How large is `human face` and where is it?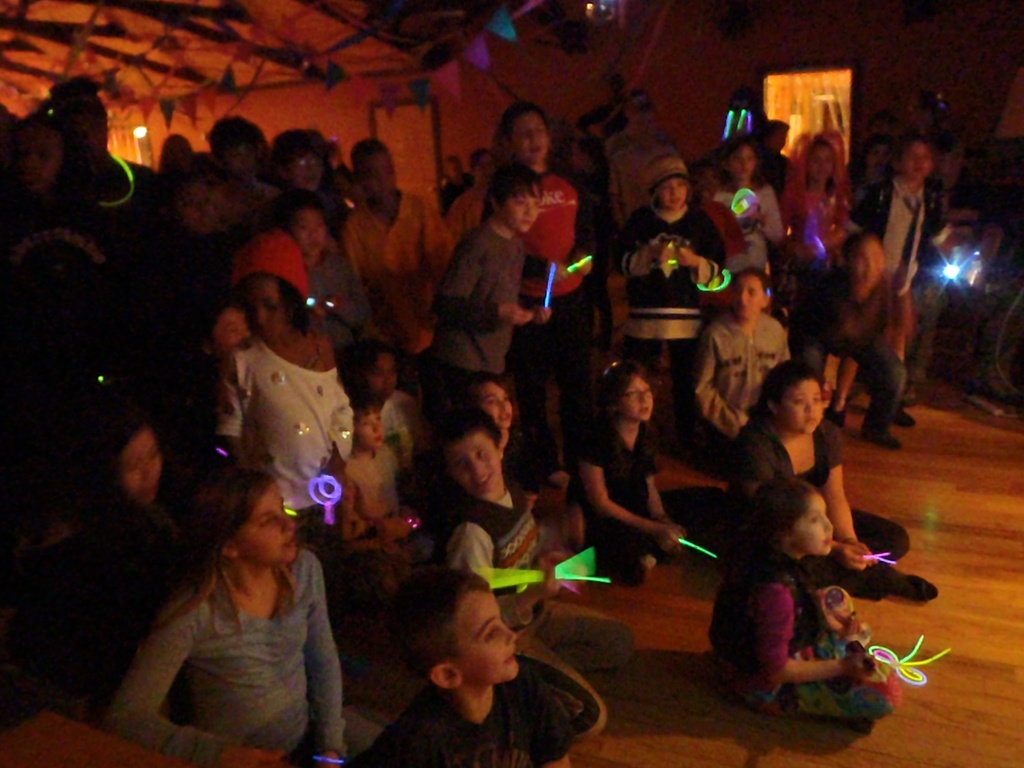
Bounding box: rect(511, 112, 550, 164).
